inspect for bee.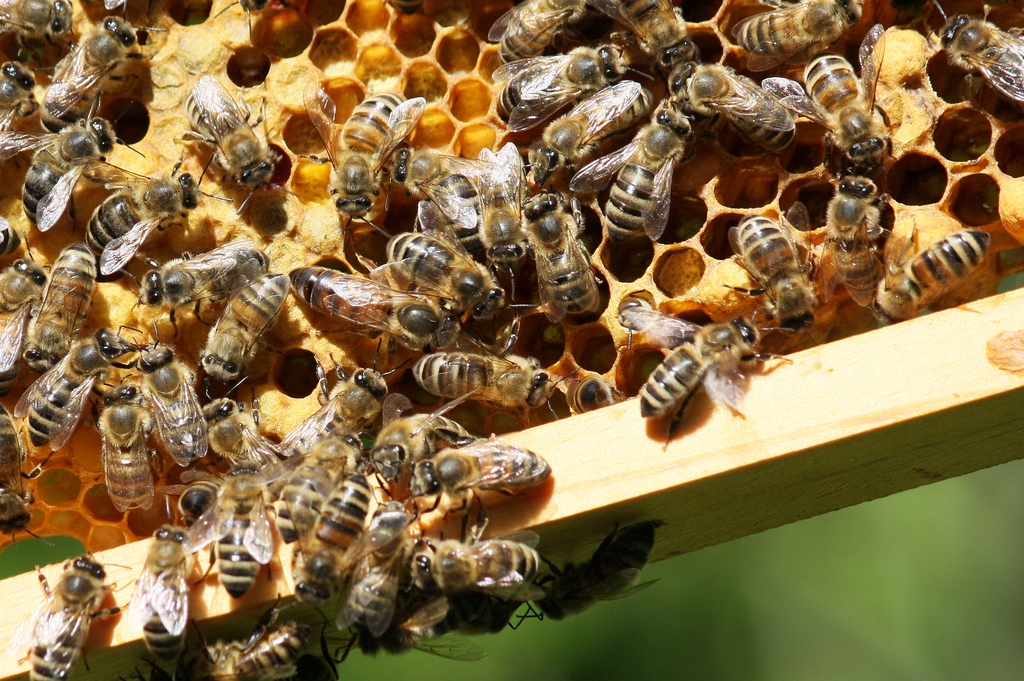
Inspection: l=871, t=217, r=986, b=321.
